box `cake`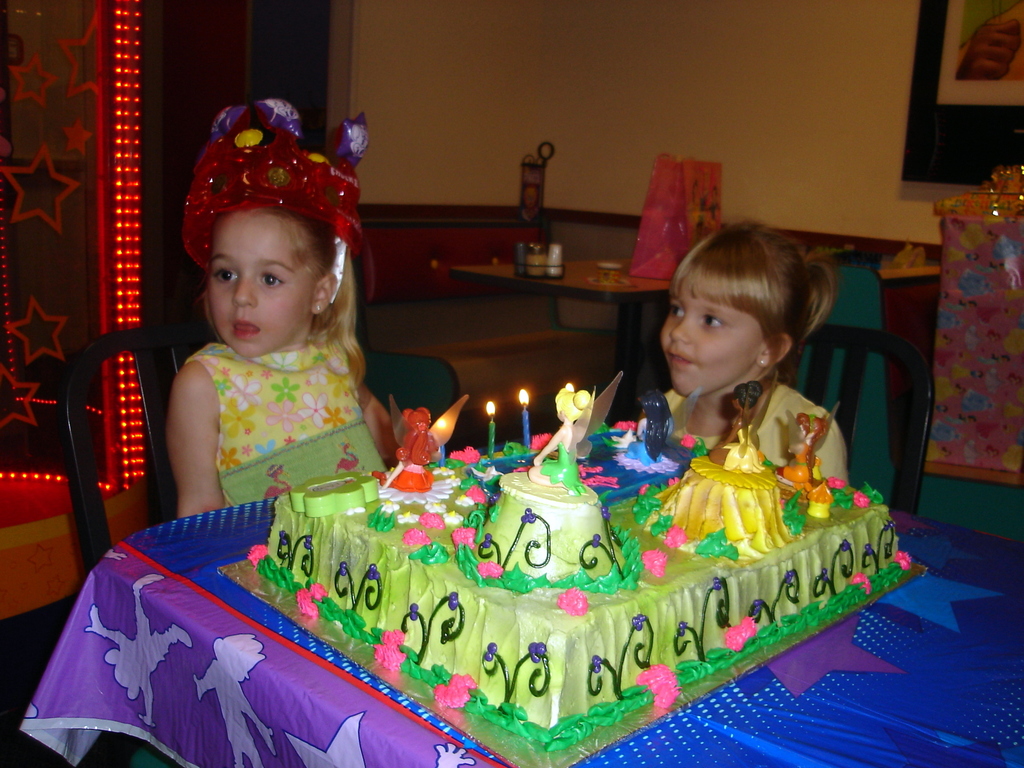
bbox=[250, 420, 908, 753]
